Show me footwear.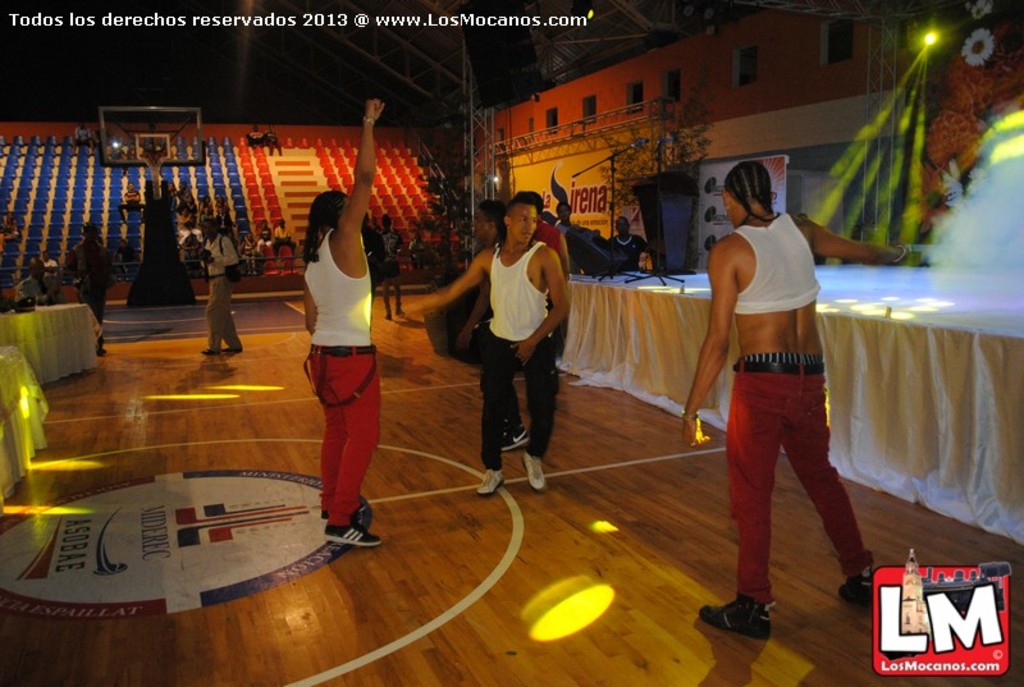
footwear is here: <bbox>480, 467, 509, 501</bbox>.
